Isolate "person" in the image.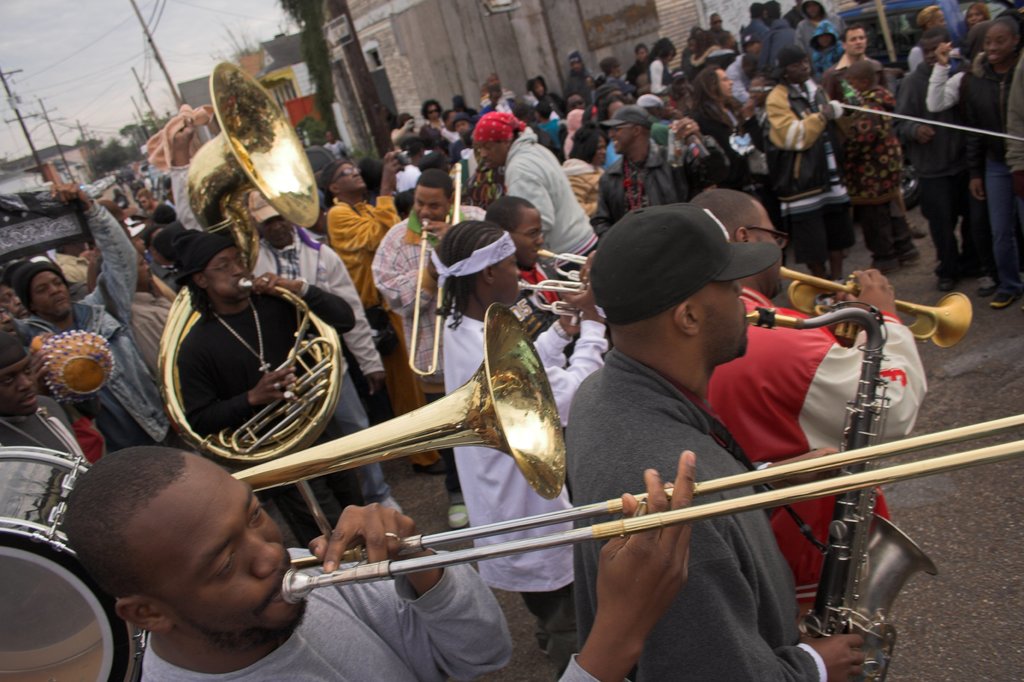
Isolated region: (x1=965, y1=10, x2=1023, y2=309).
